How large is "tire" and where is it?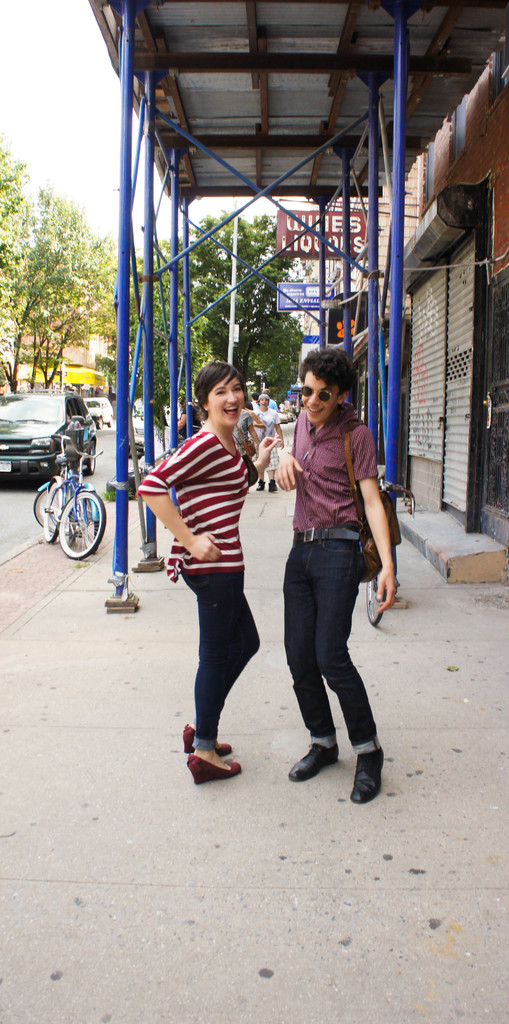
Bounding box: {"left": 97, "top": 414, "right": 102, "bottom": 428}.
